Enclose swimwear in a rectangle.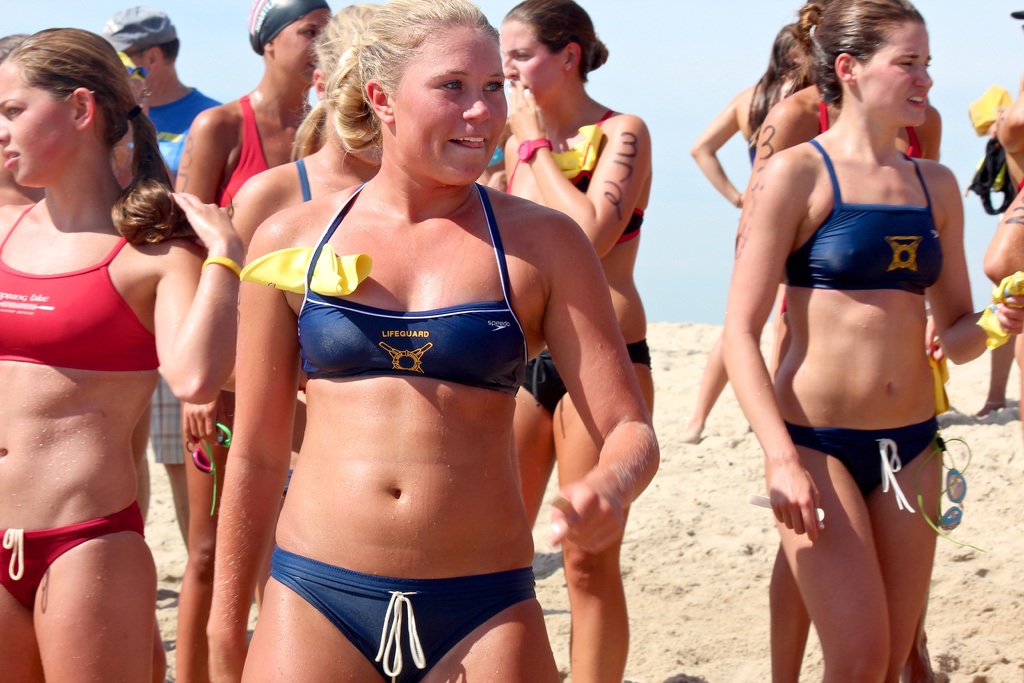
pyautogui.locateOnScreen(786, 425, 950, 507).
